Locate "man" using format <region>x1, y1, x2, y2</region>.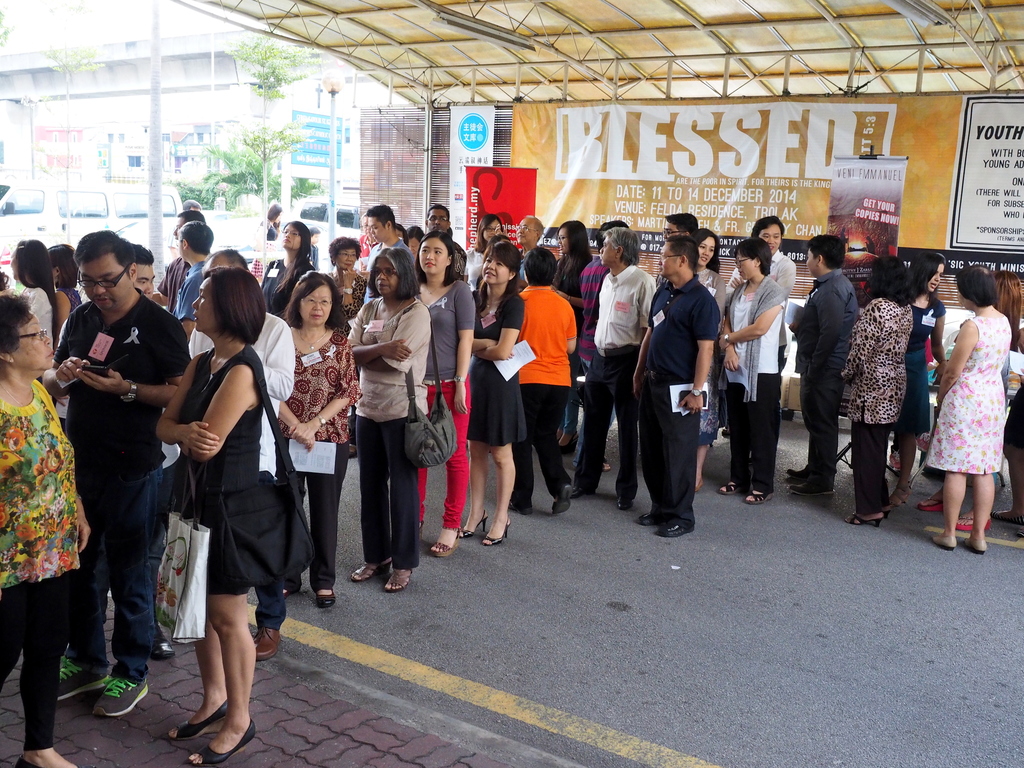
<region>38, 227, 191, 717</region>.
